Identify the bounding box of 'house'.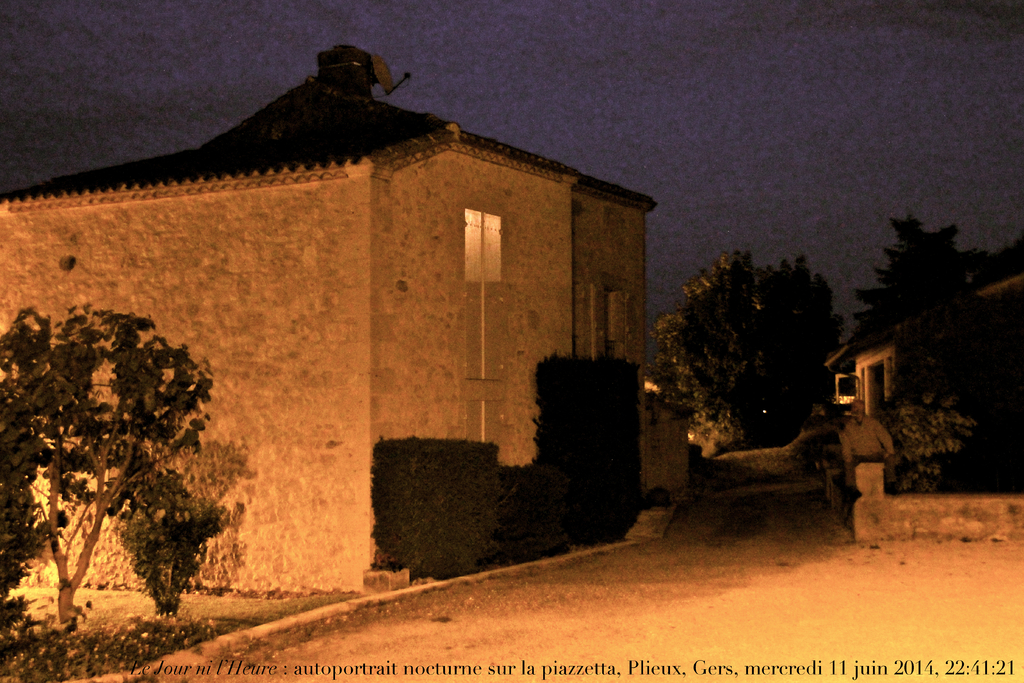
select_region(855, 264, 1016, 474).
